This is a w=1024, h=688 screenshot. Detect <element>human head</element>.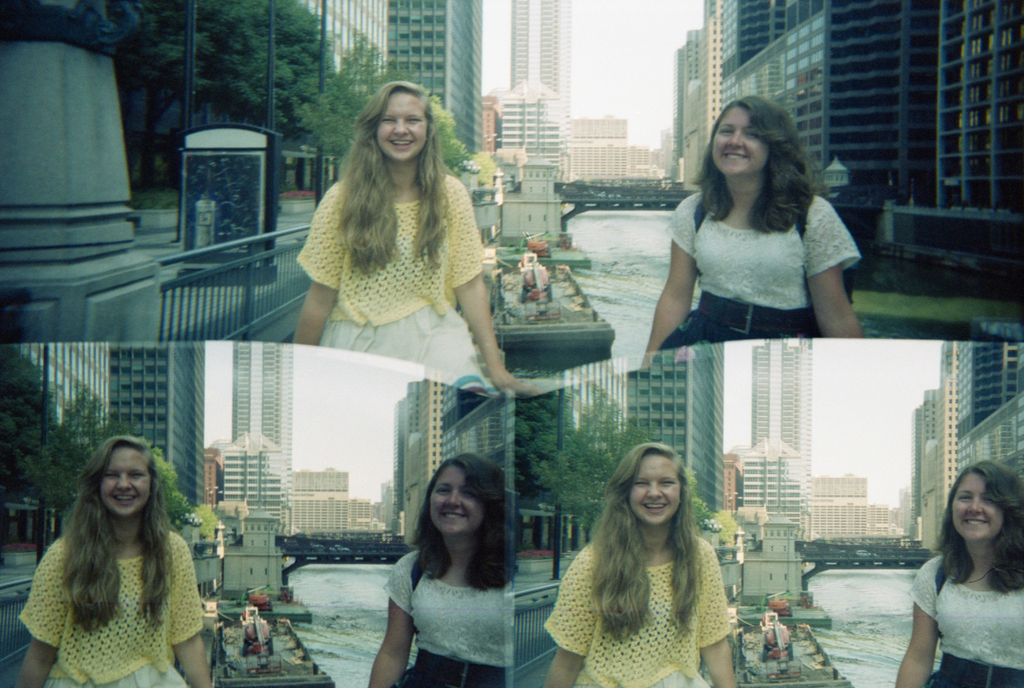
x1=709 y1=94 x2=796 y2=177.
